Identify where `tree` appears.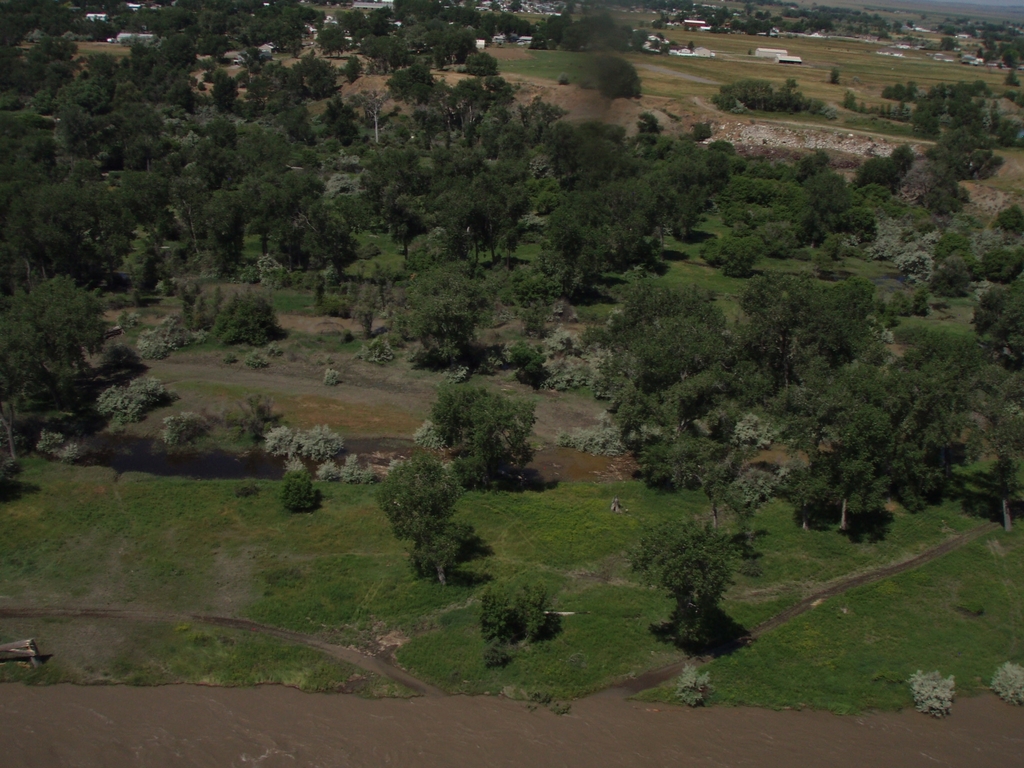
Appears at box(477, 13, 494, 45).
